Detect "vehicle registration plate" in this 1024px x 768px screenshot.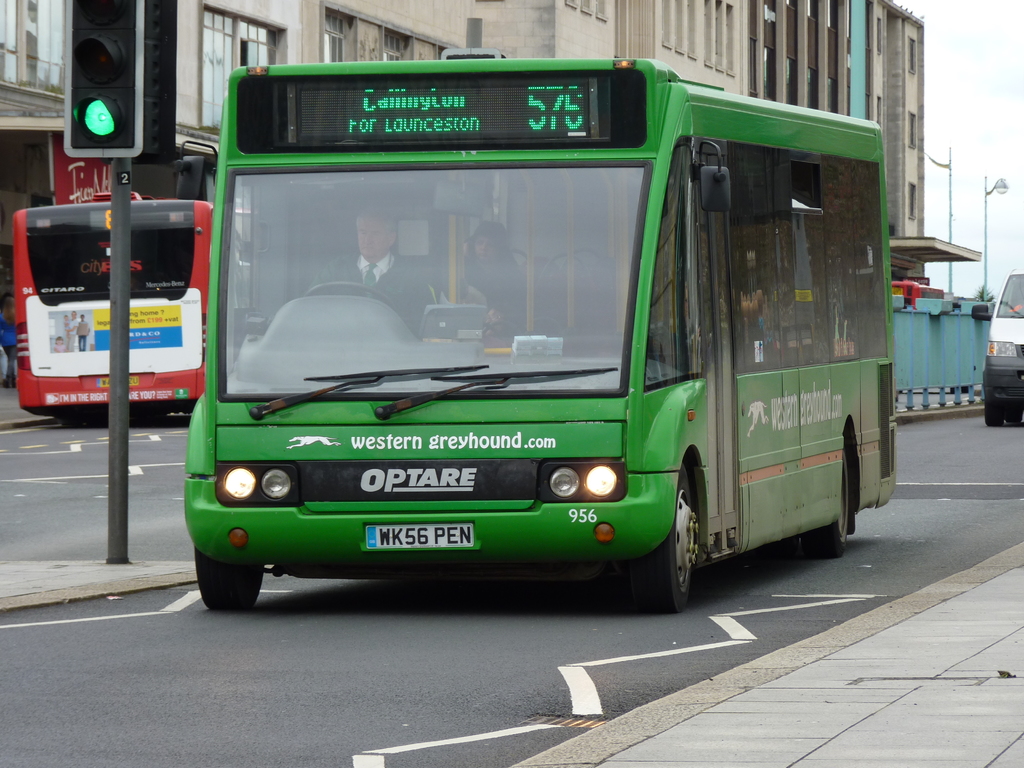
Detection: select_region(366, 522, 472, 548).
